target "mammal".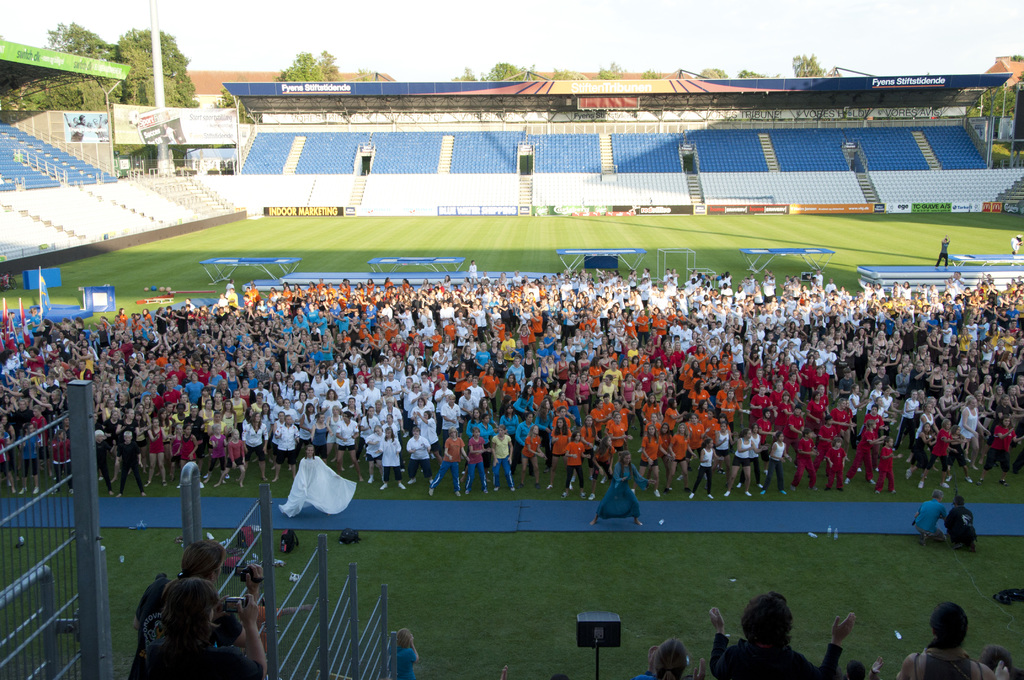
Target region: x1=947, y1=498, x2=980, y2=551.
